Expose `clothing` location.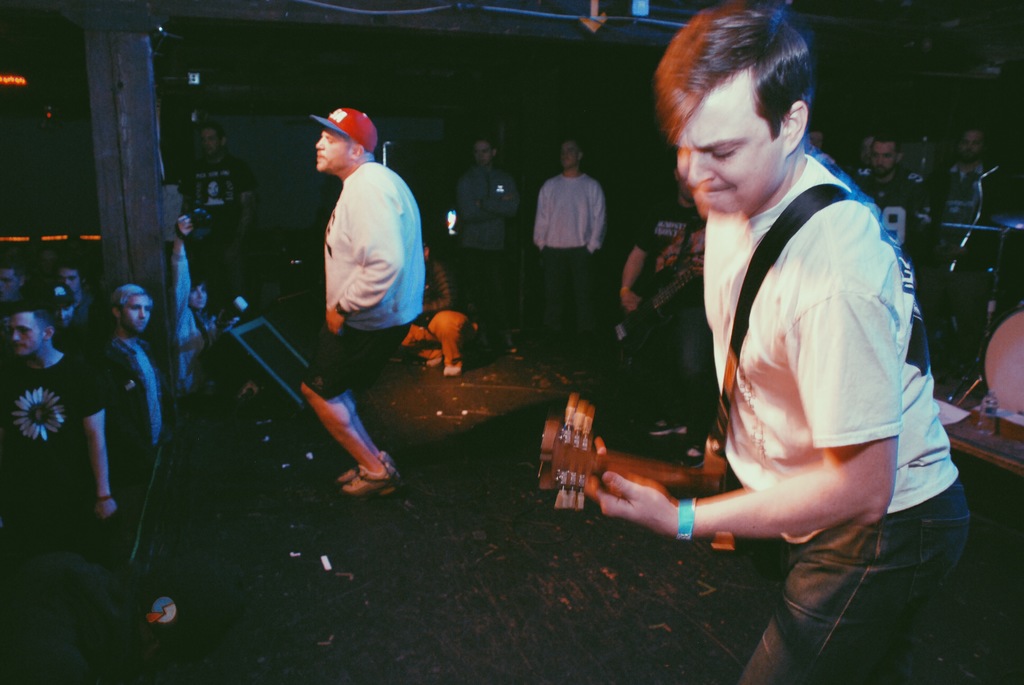
Exposed at 106,336,180,496.
